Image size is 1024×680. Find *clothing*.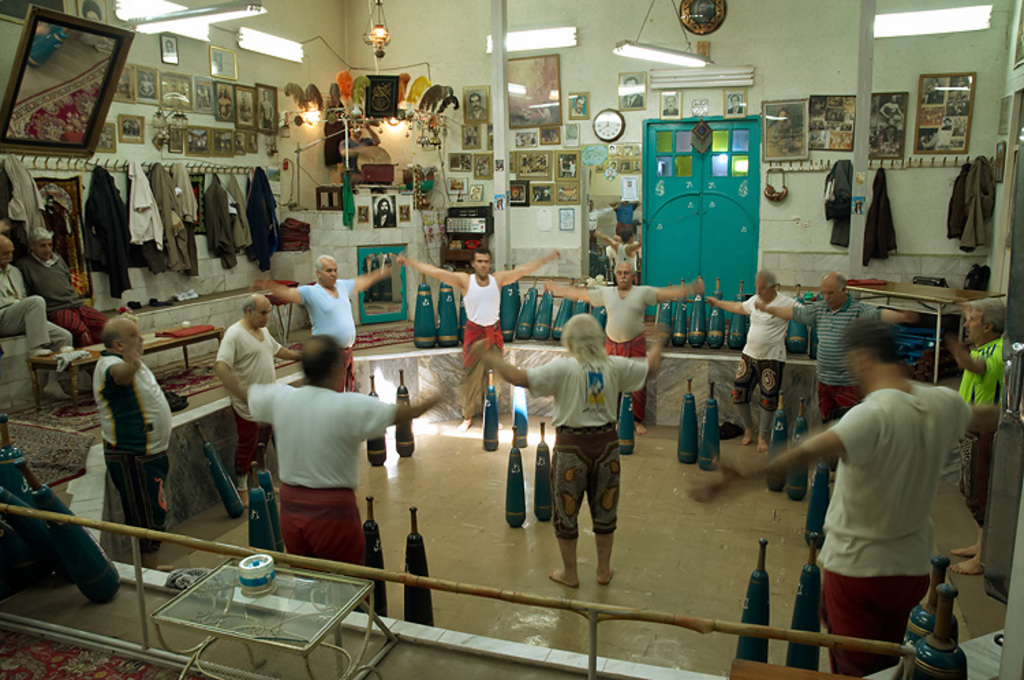
(left=588, top=285, right=669, bottom=426).
